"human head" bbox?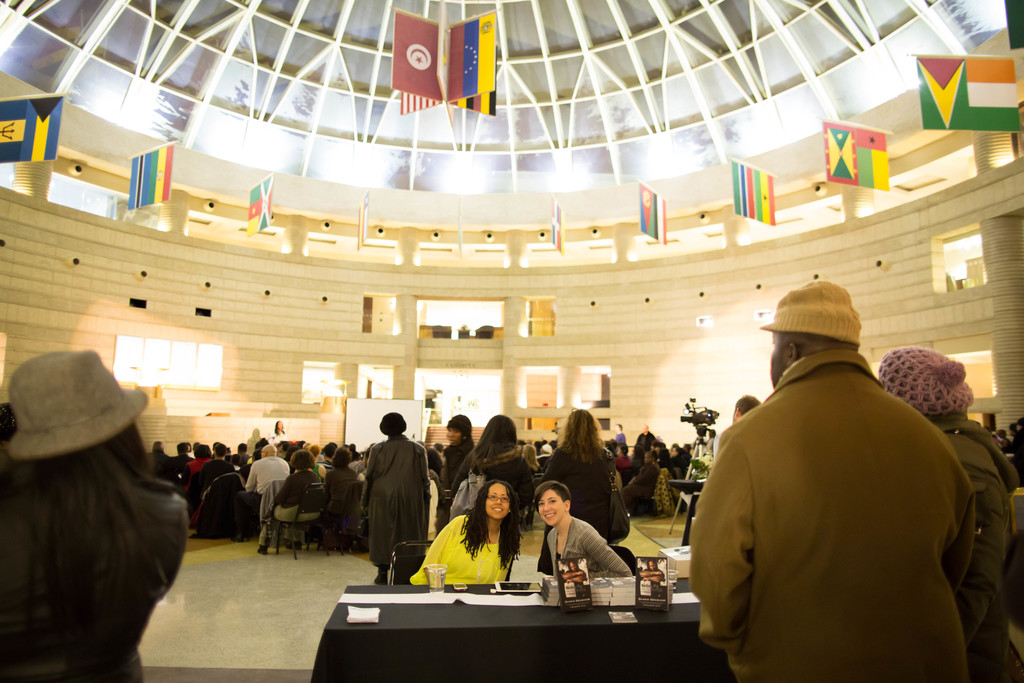
{"left": 640, "top": 423, "right": 648, "bottom": 434}
